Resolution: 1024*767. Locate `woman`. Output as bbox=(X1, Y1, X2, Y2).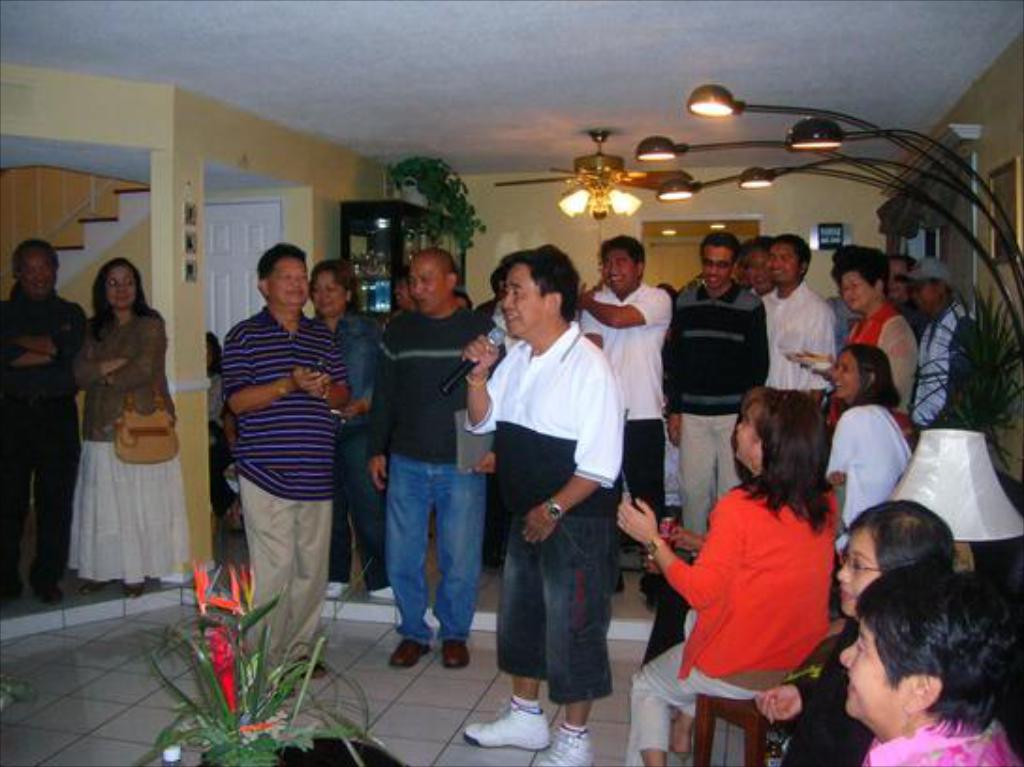
bbox=(814, 342, 919, 541).
